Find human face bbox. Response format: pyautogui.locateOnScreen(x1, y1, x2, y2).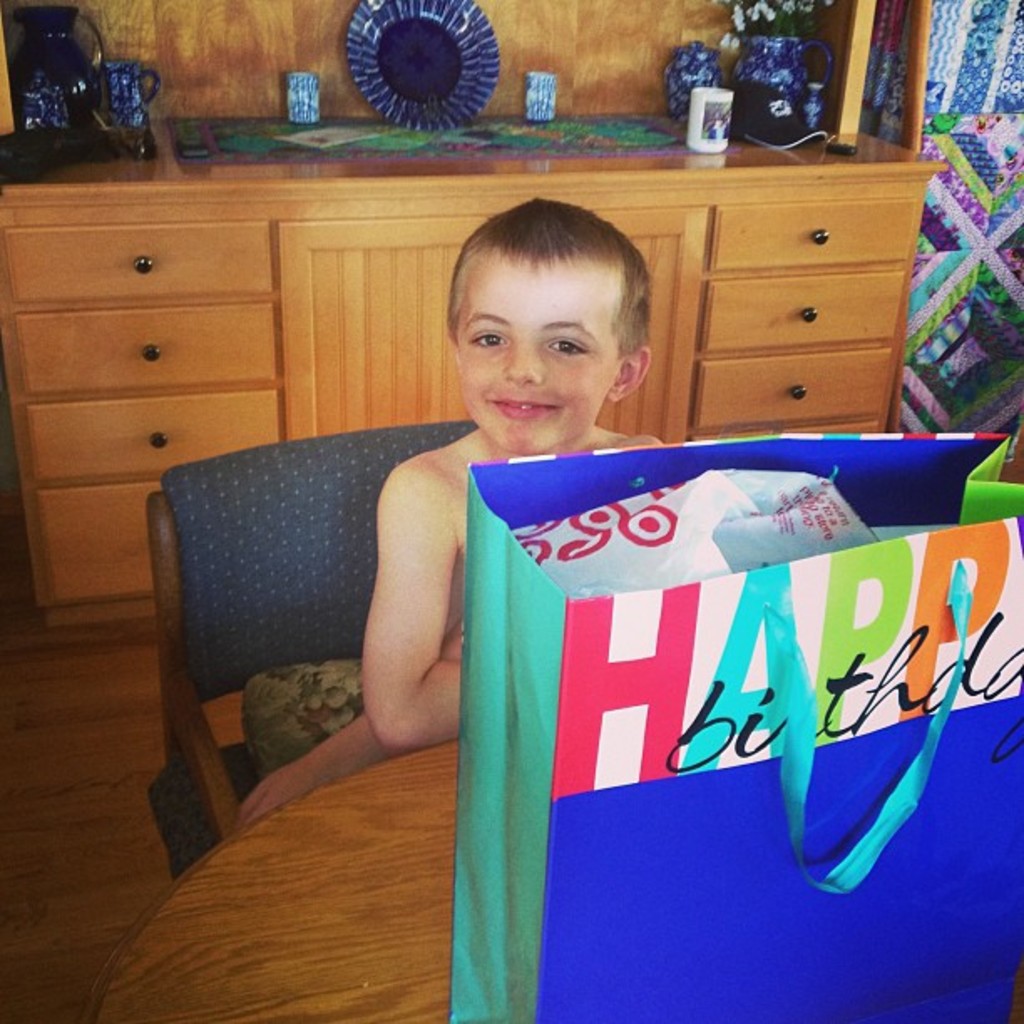
pyautogui.locateOnScreen(457, 256, 616, 453).
